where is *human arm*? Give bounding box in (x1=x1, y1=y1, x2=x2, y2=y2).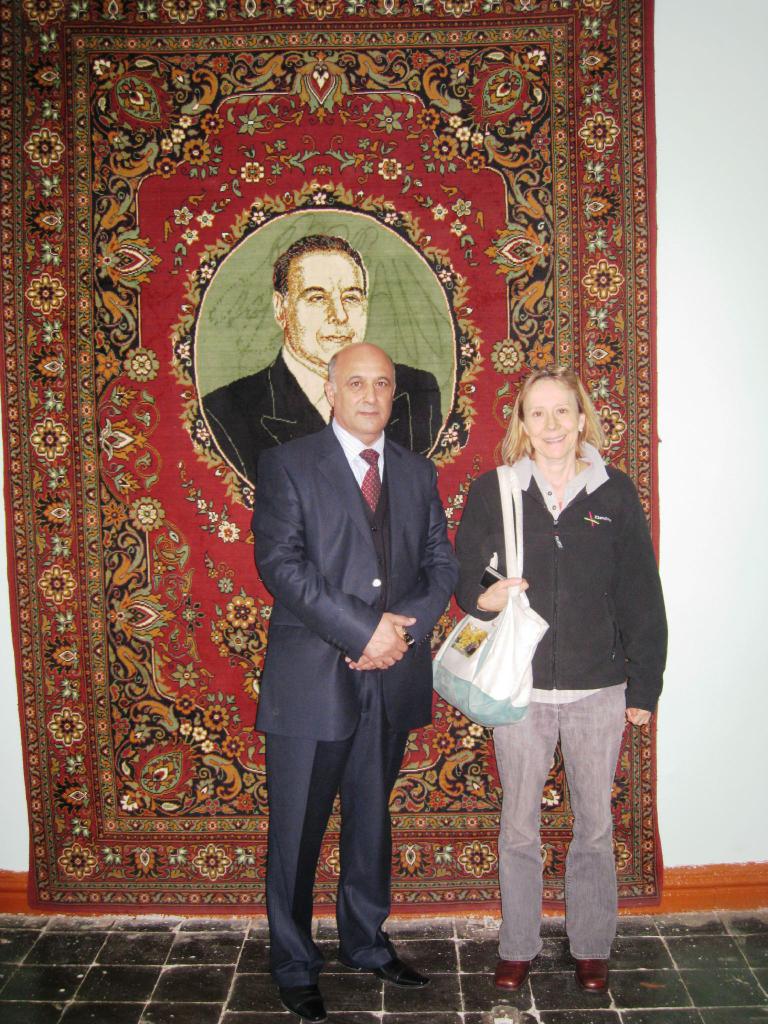
(x1=207, y1=384, x2=261, y2=489).
